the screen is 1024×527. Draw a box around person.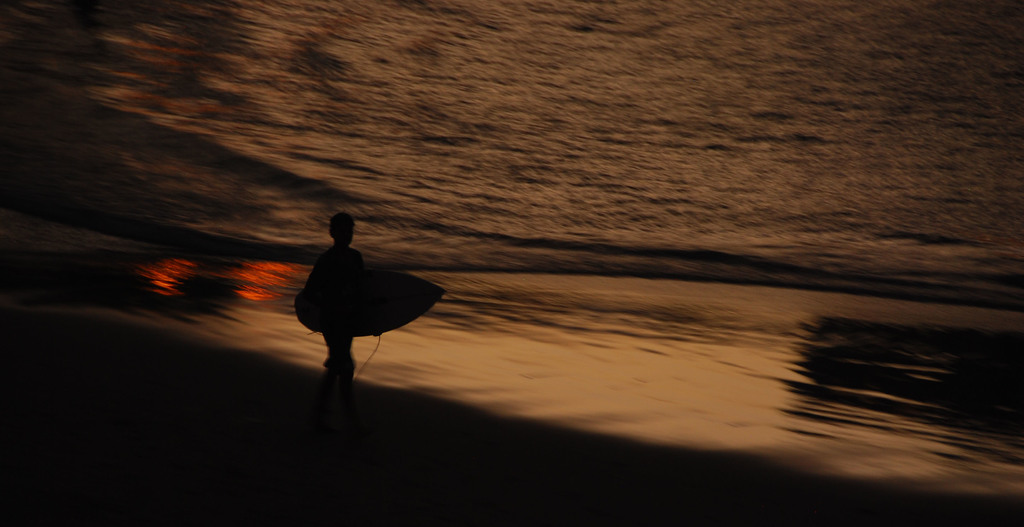
region(301, 206, 364, 382).
